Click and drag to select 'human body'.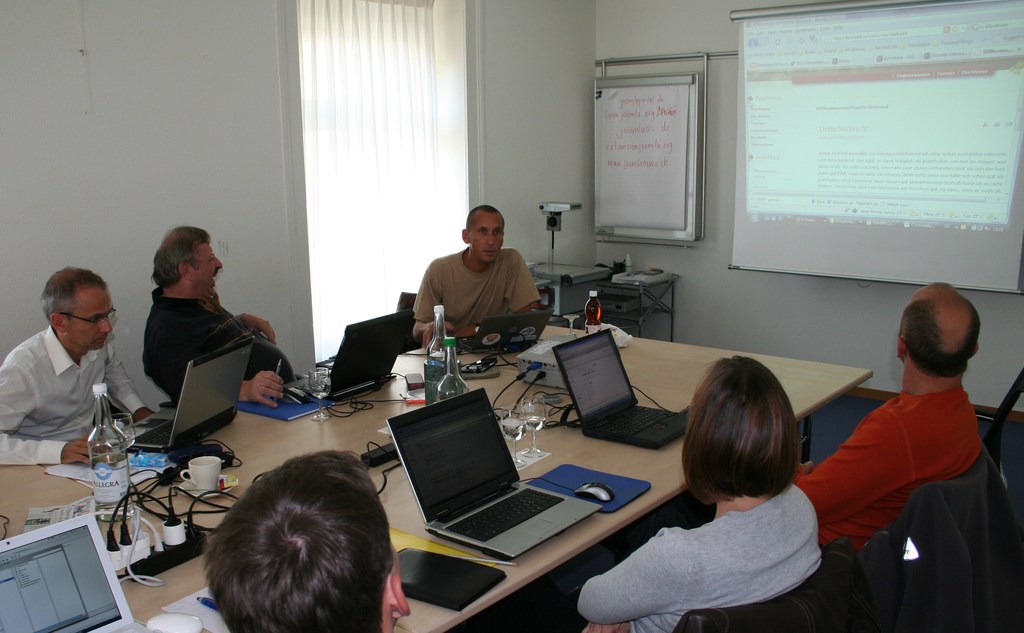
Selection: [205, 451, 409, 632].
